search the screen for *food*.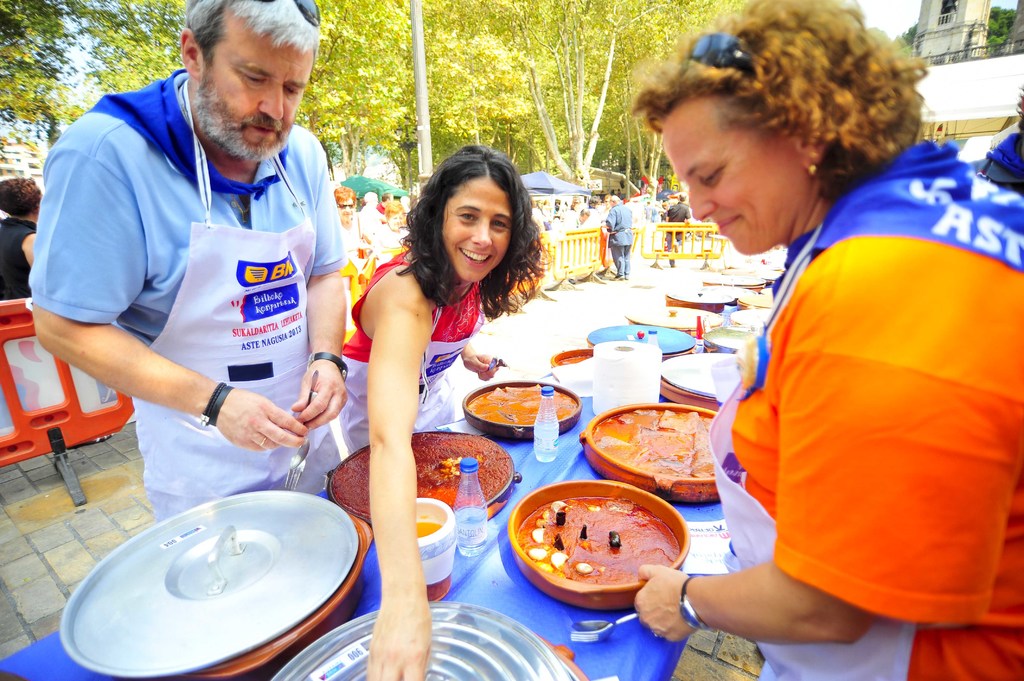
Found at detection(591, 407, 716, 488).
